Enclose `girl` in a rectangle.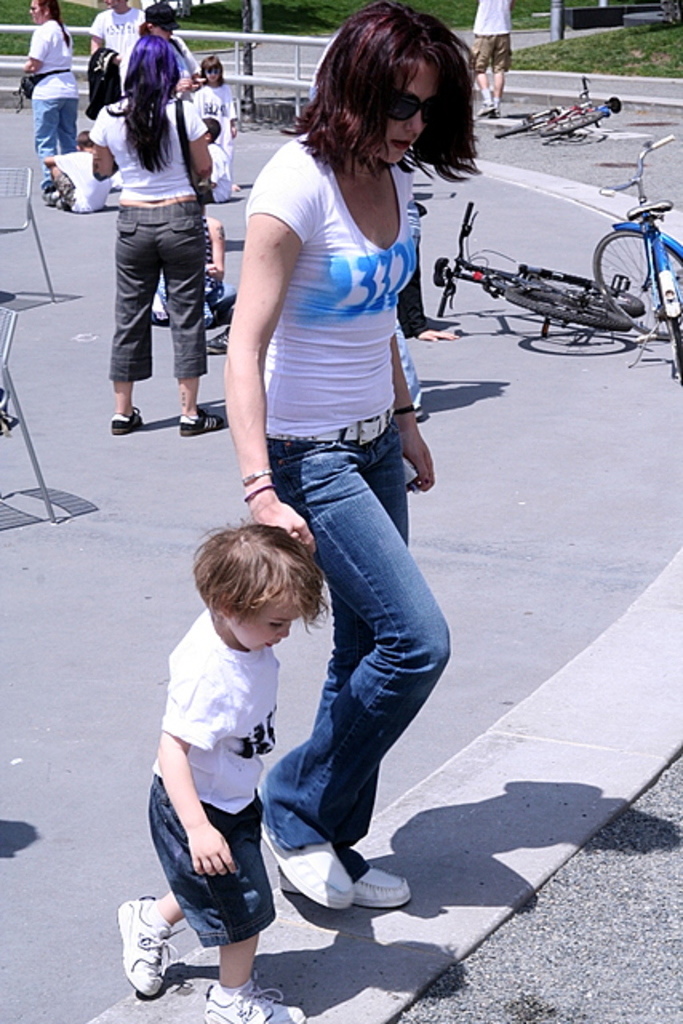
bbox(85, 32, 229, 435).
